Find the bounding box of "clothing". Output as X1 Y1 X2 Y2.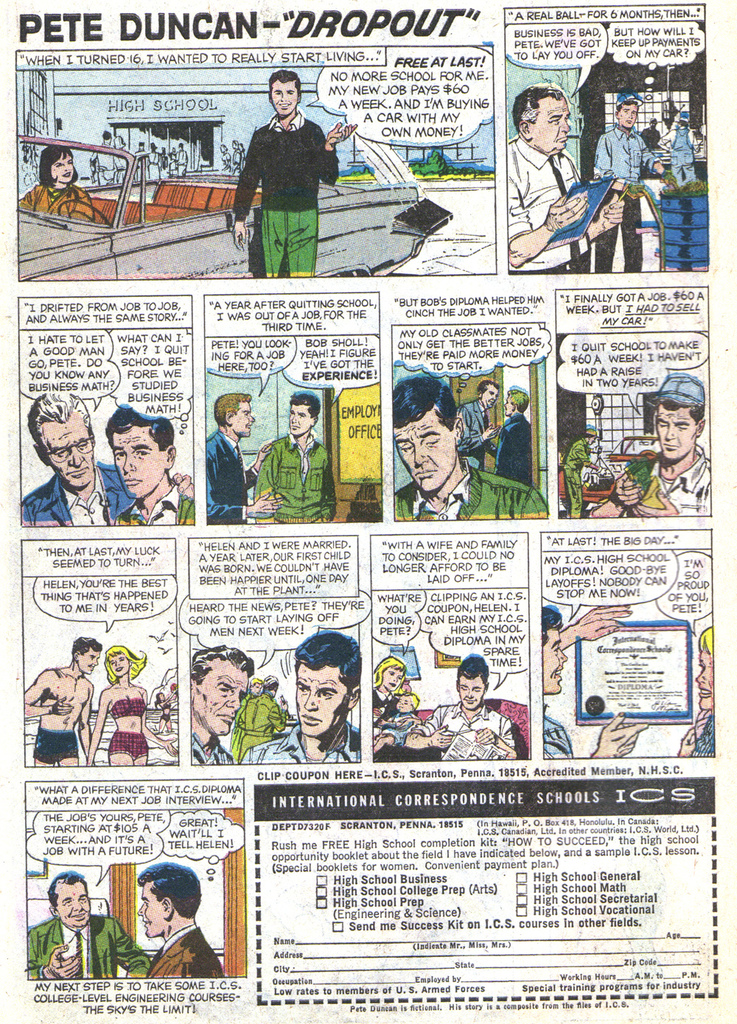
496 405 534 488.
